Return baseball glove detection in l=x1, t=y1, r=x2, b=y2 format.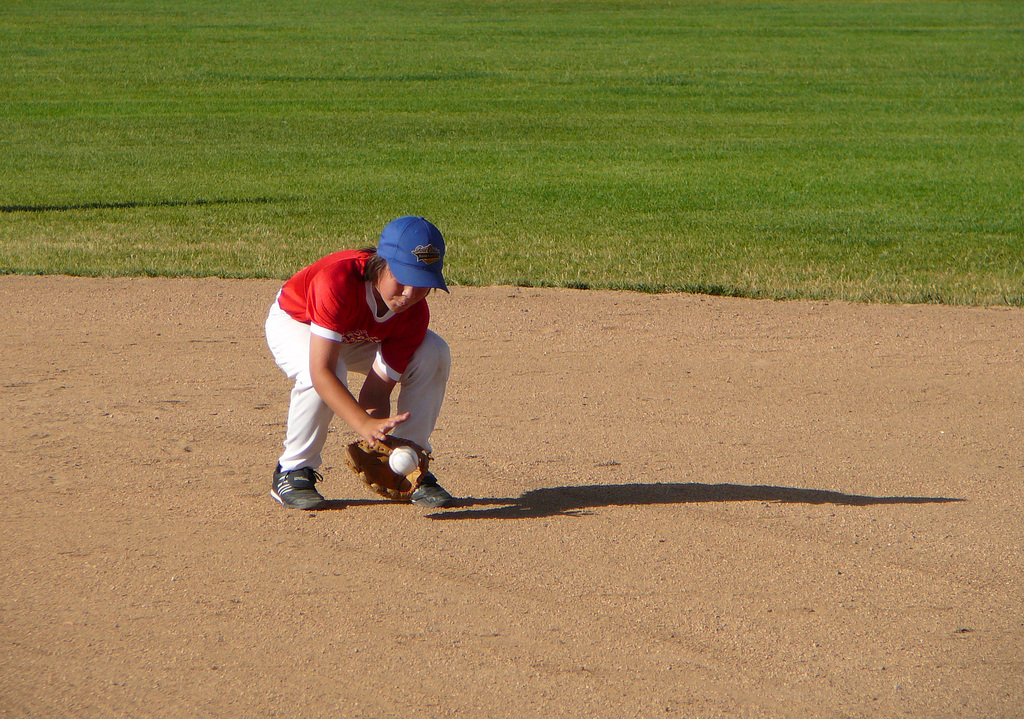
l=344, t=434, r=427, b=502.
